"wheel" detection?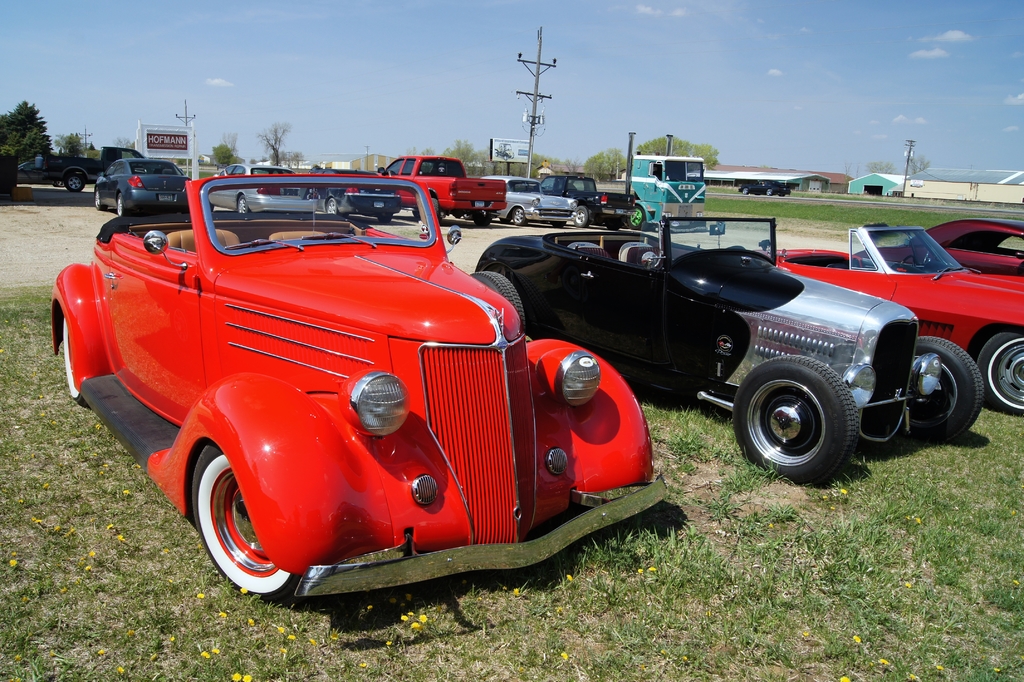
l=742, t=188, r=749, b=193
